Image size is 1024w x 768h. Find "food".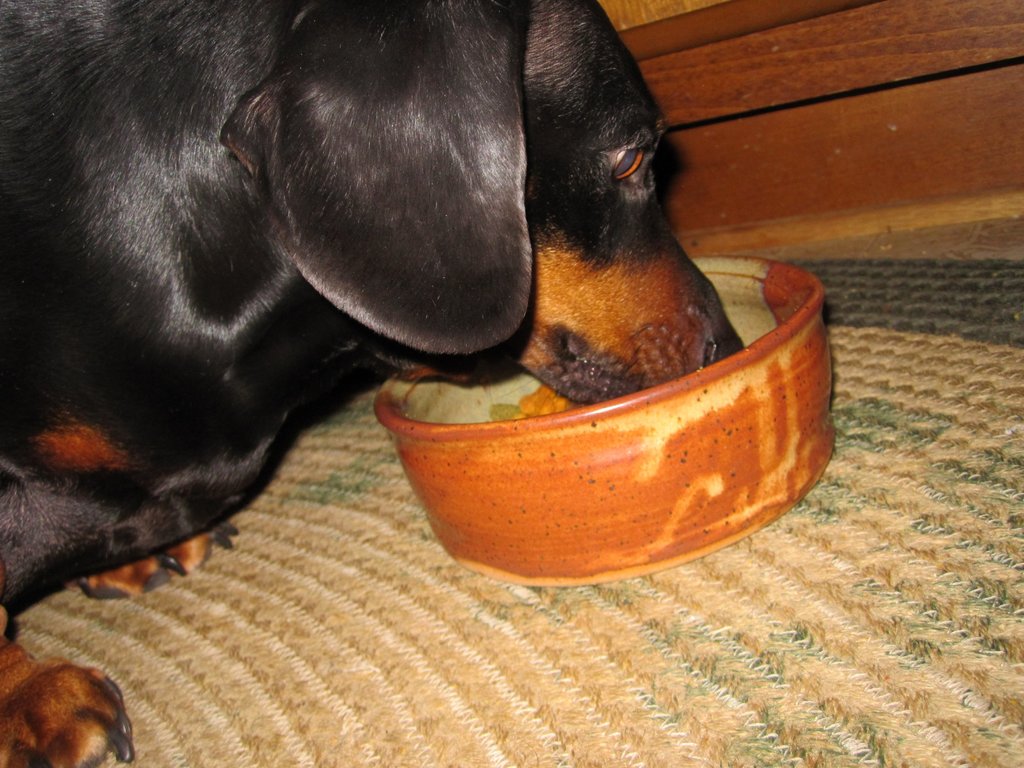
detection(497, 388, 568, 419).
